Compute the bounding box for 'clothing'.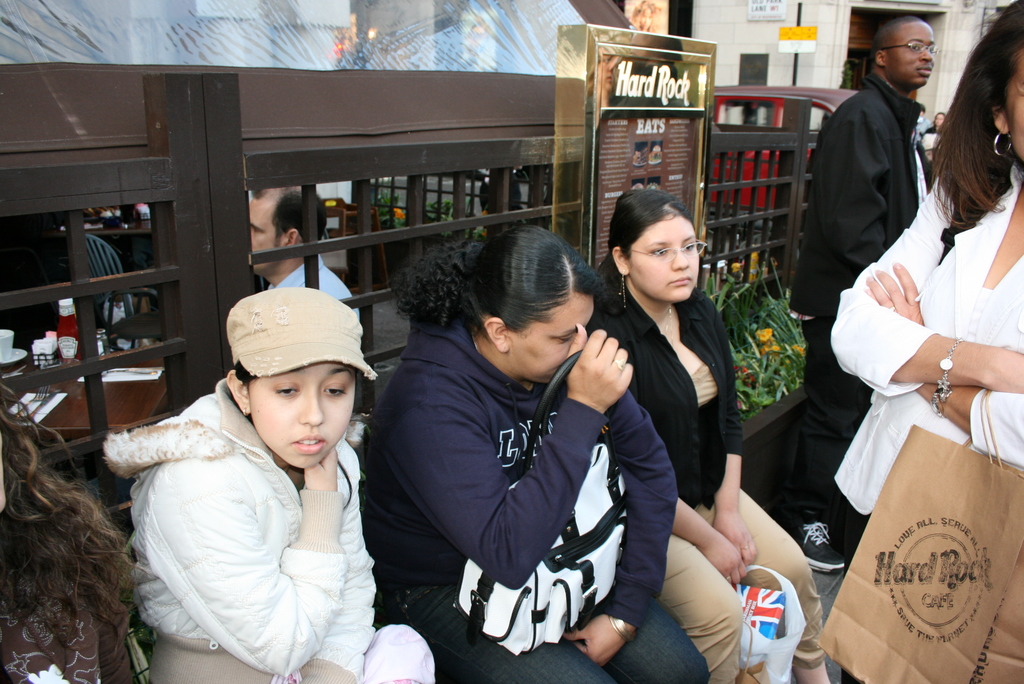
<bbox>824, 155, 1023, 574</bbox>.
